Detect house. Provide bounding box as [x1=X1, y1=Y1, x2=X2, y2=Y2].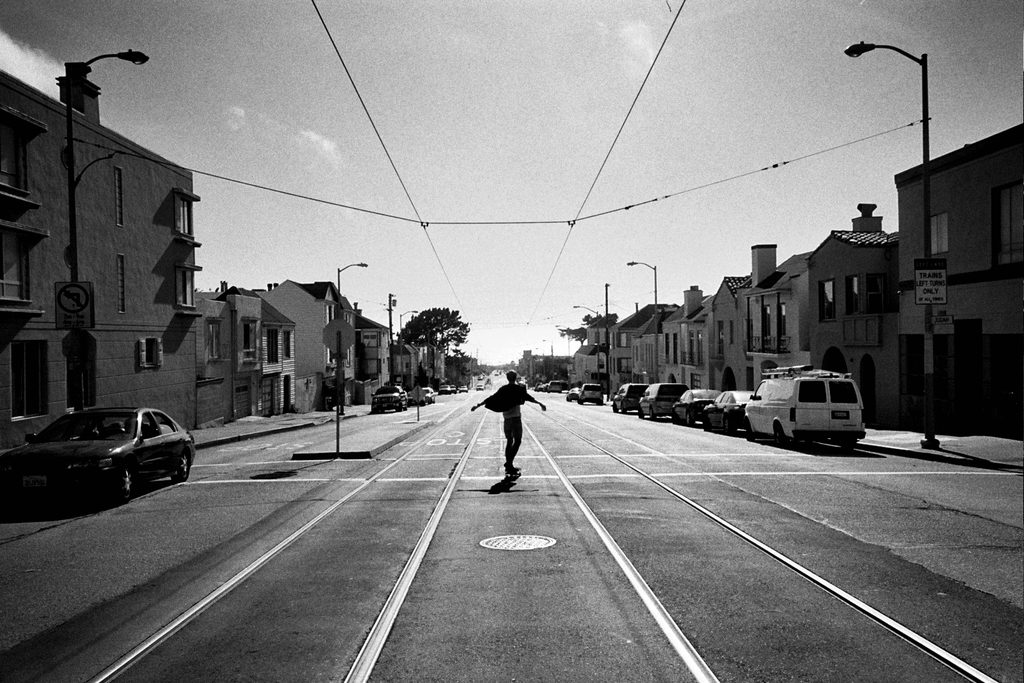
[x1=563, y1=114, x2=1023, y2=442].
